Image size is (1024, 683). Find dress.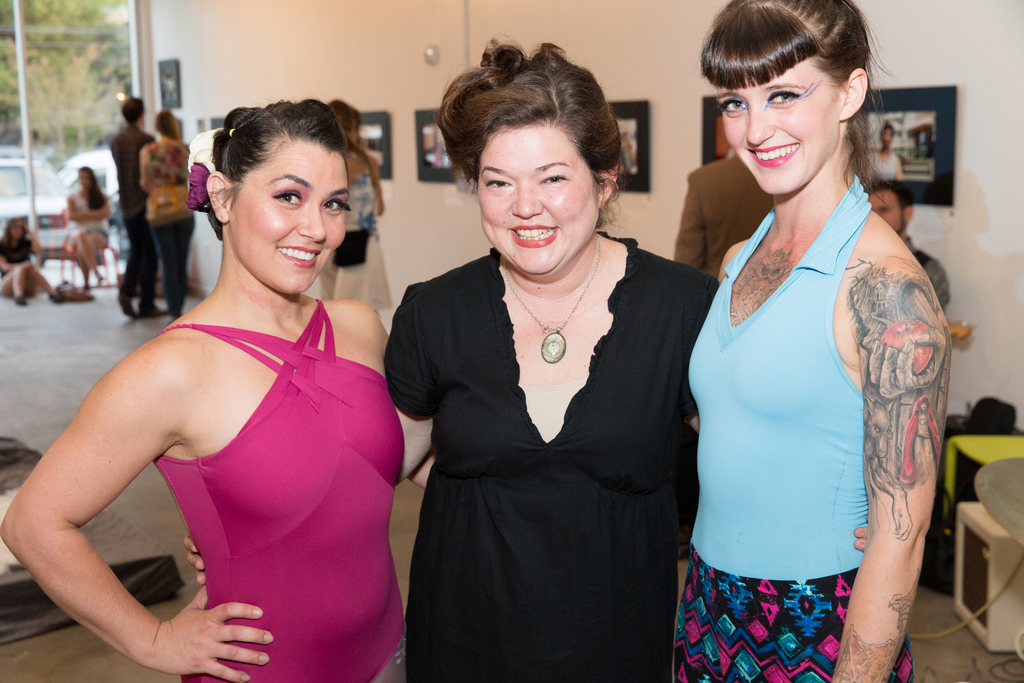
(left=383, top=231, right=719, bottom=682).
